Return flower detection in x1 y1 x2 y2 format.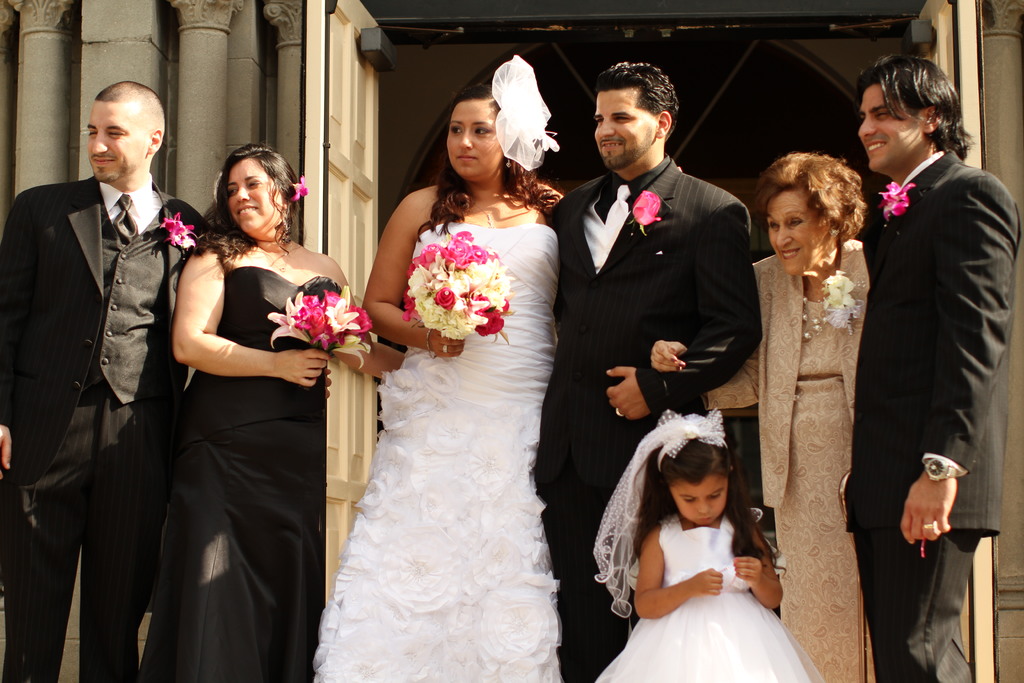
632 188 662 225.
